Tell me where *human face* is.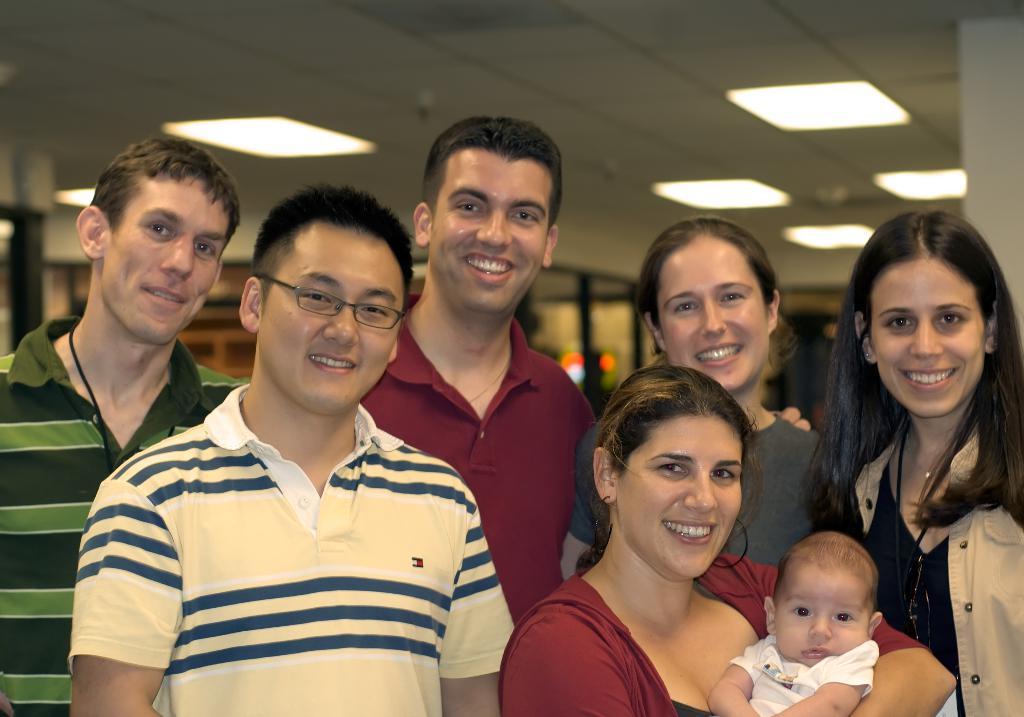
*human face* is at crop(772, 563, 876, 681).
